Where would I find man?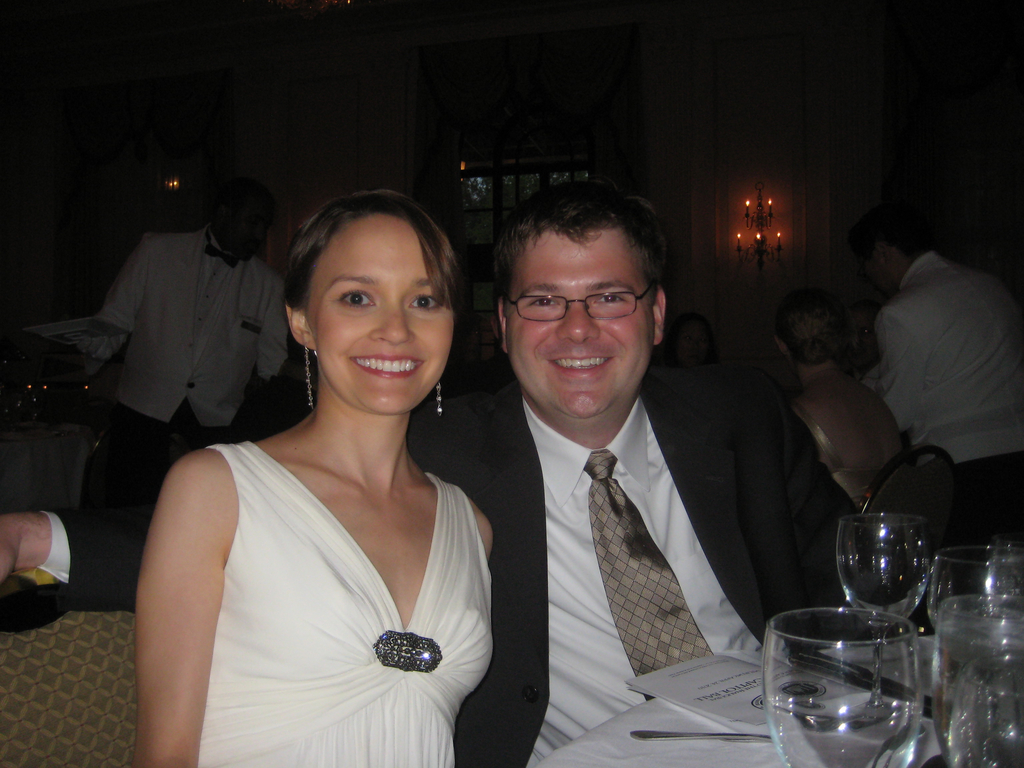
At (left=60, top=173, right=316, bottom=509).
